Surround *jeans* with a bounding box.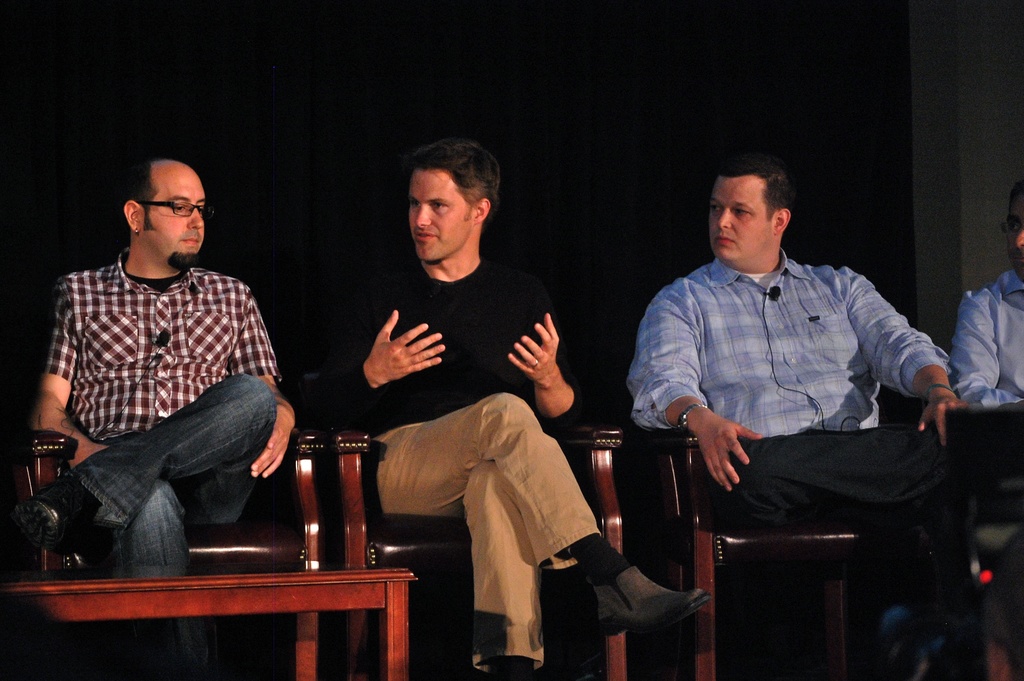
region(73, 372, 276, 680).
